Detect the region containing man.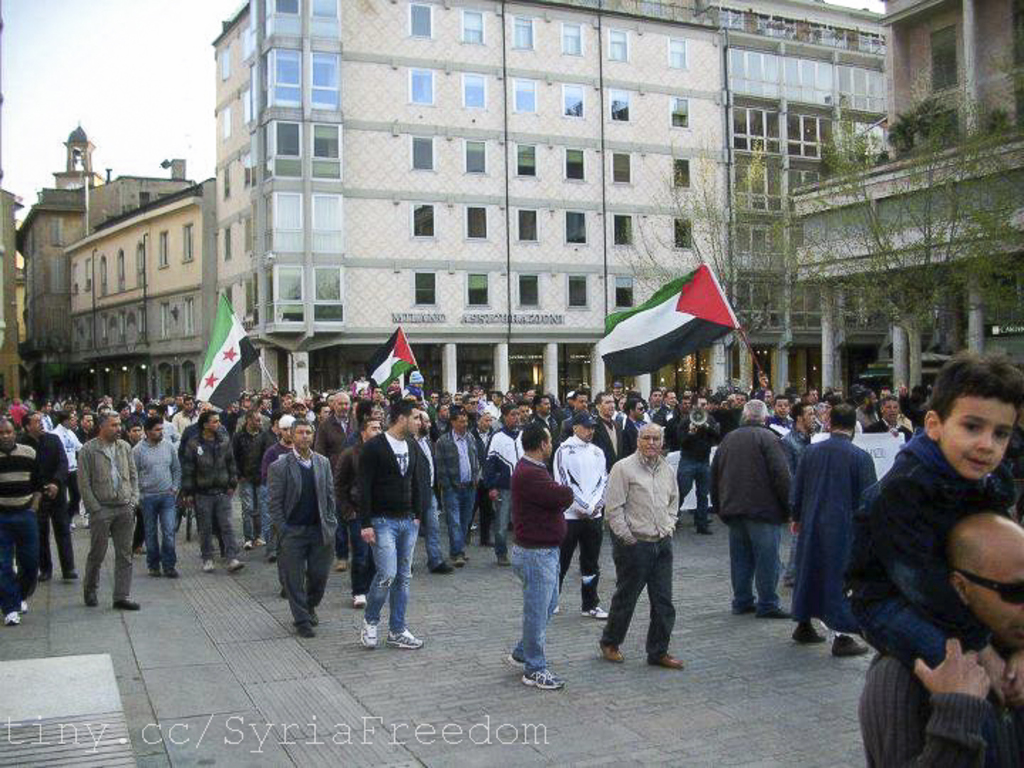
<box>548,414,614,619</box>.
